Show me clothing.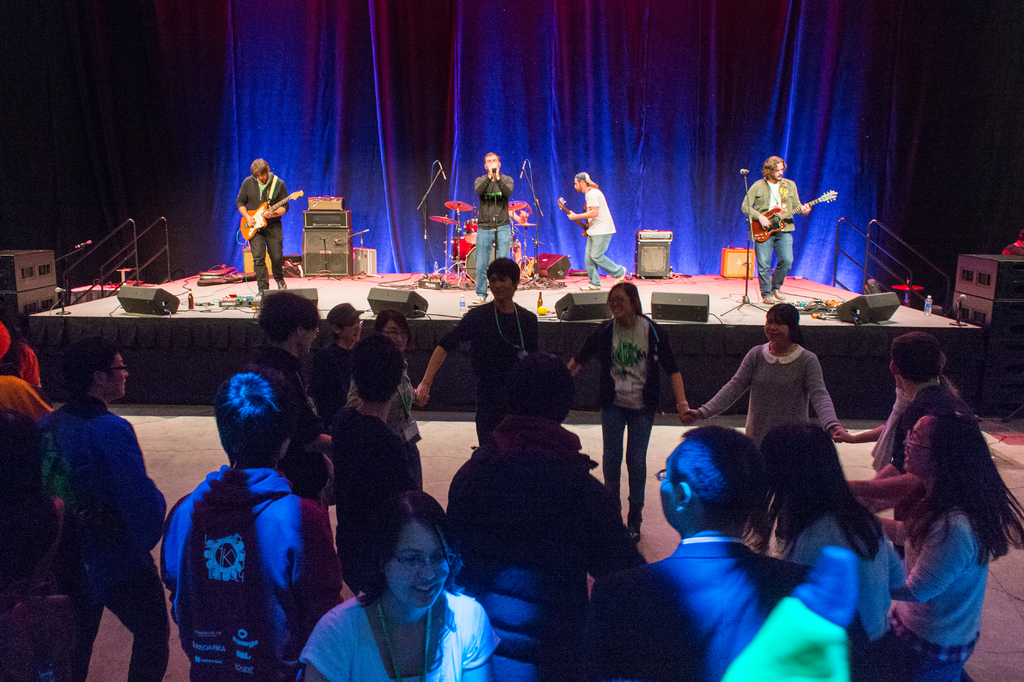
clothing is here: bbox=(51, 403, 170, 681).
